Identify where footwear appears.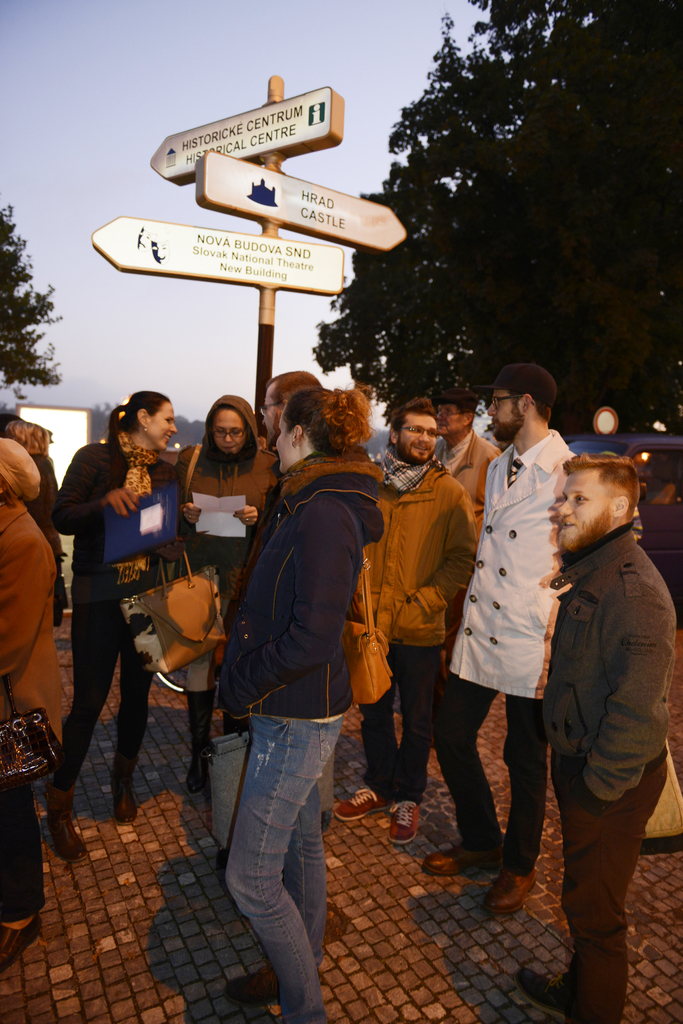
Appears at x1=220 y1=959 x2=278 y2=1012.
